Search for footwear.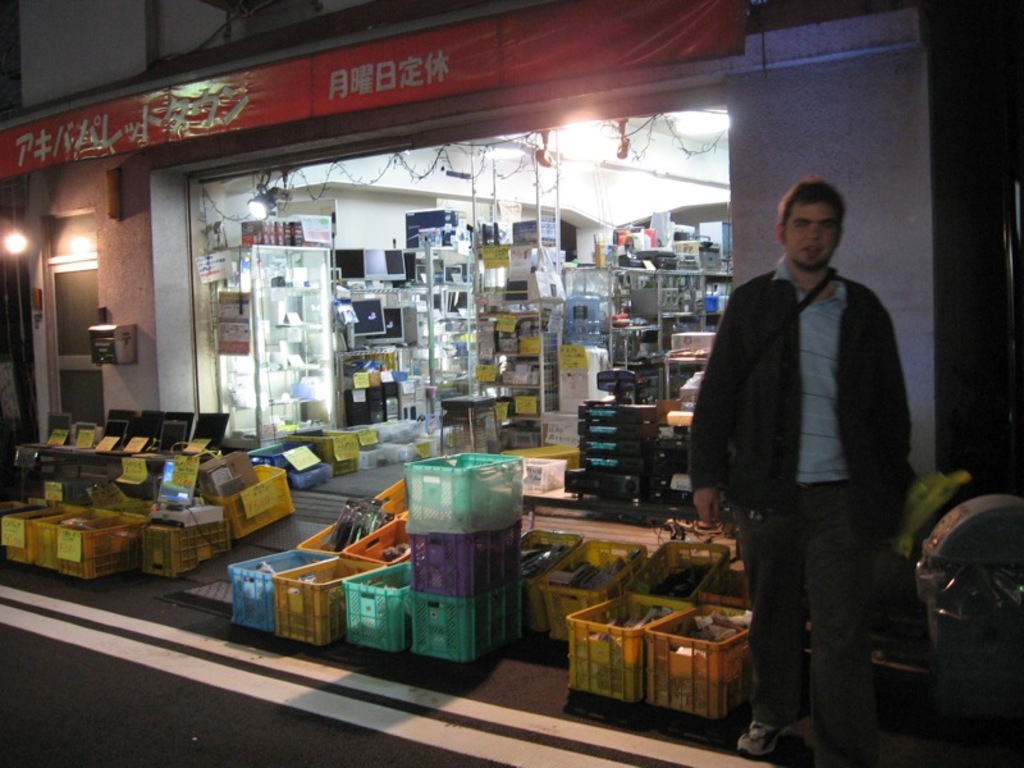
Found at locate(736, 714, 782, 755).
